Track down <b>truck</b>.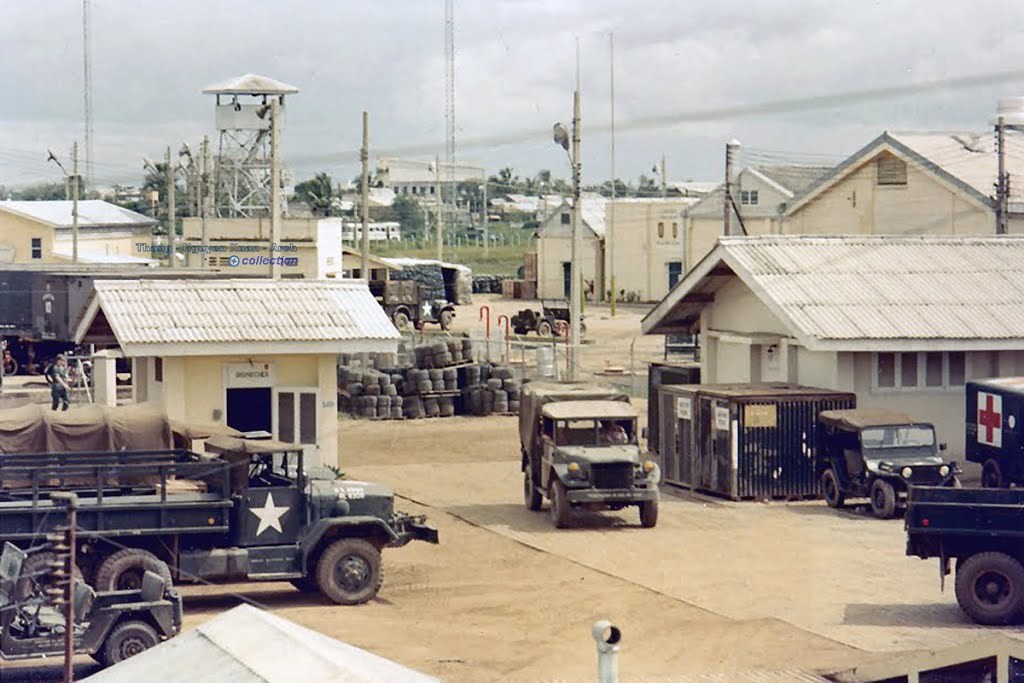
Tracked to <box>0,415,259,484</box>.
